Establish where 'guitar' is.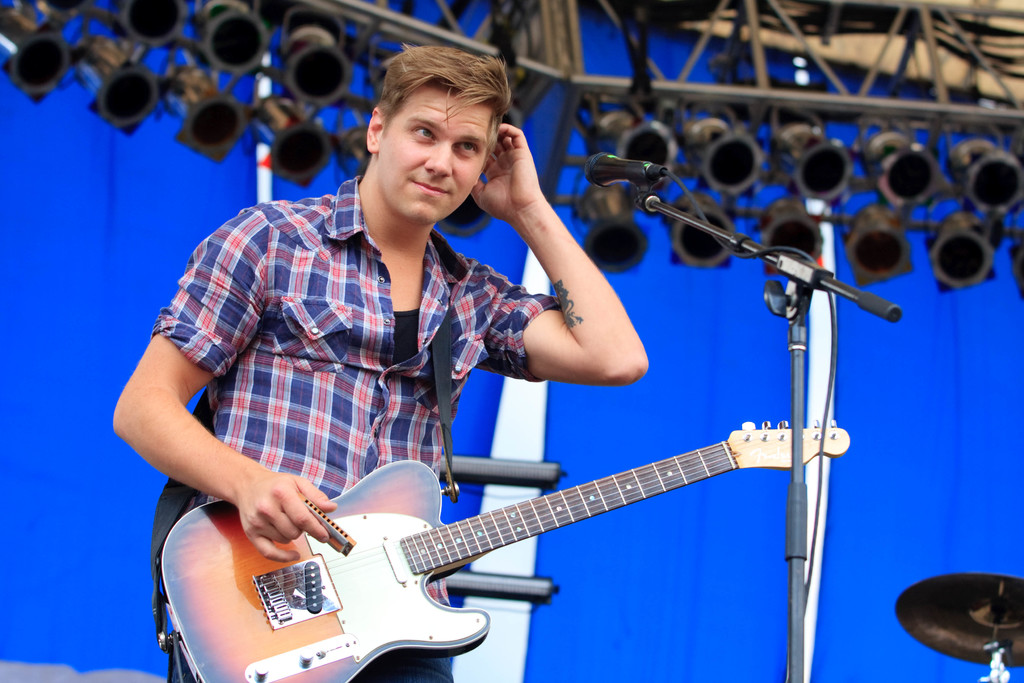
Established at {"left": 153, "top": 379, "right": 902, "bottom": 682}.
